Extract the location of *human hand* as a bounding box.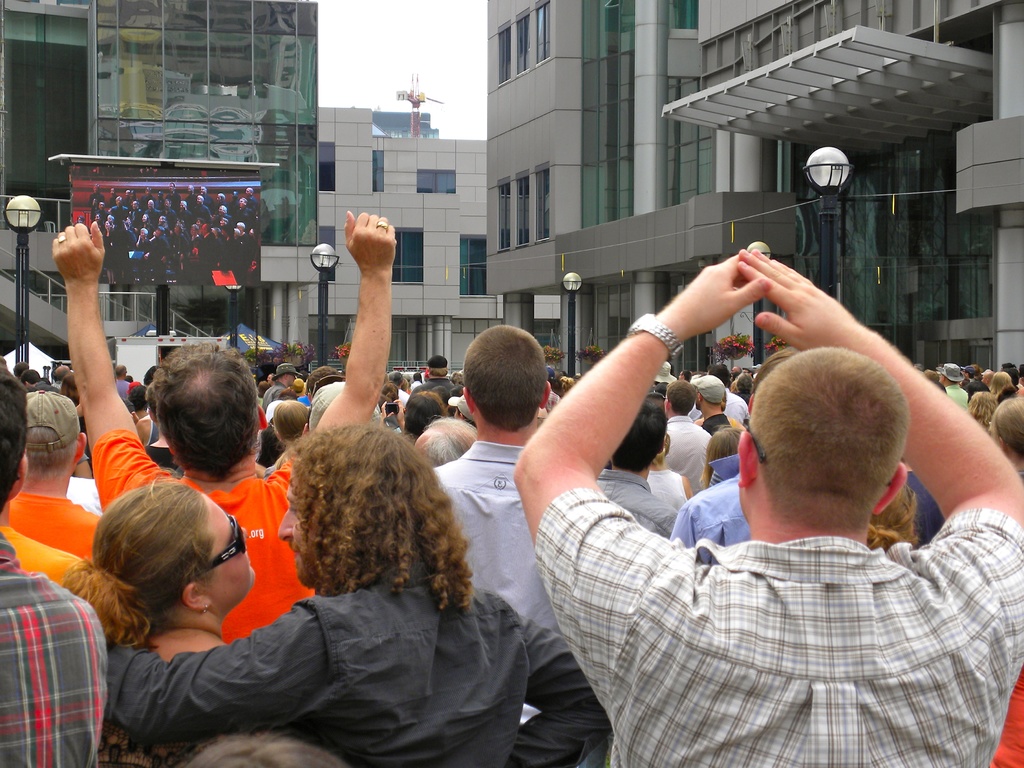
BBox(392, 397, 406, 423).
